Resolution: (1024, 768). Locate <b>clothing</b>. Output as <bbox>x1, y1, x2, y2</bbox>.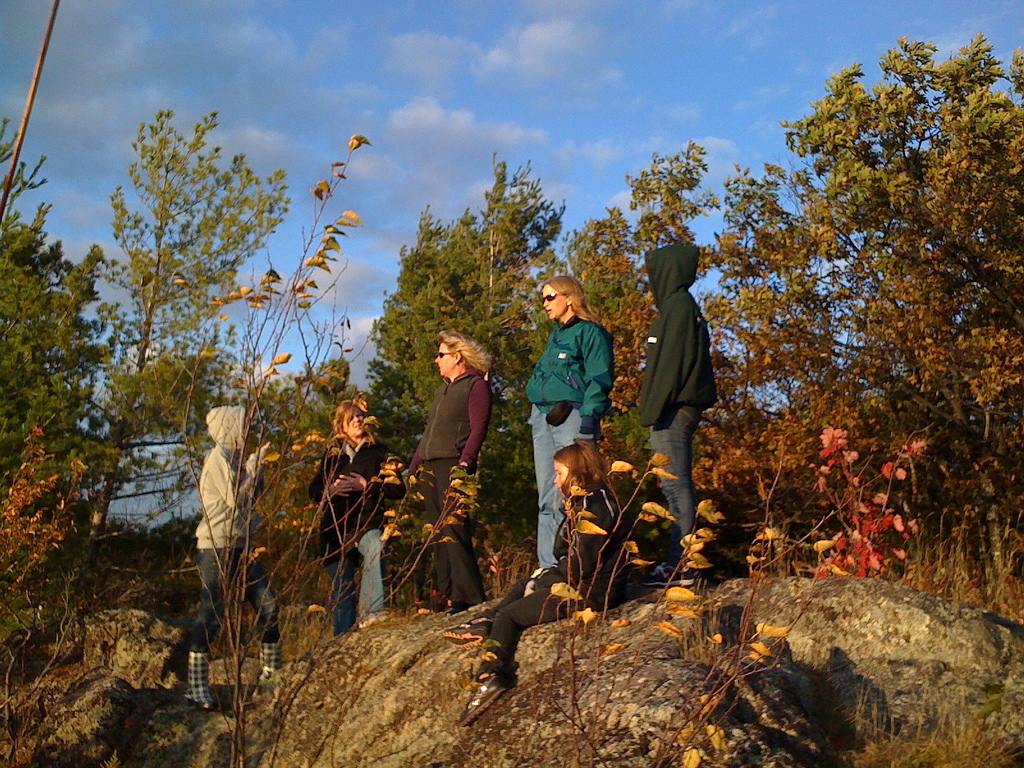
<bbox>178, 394, 265, 658</bbox>.
